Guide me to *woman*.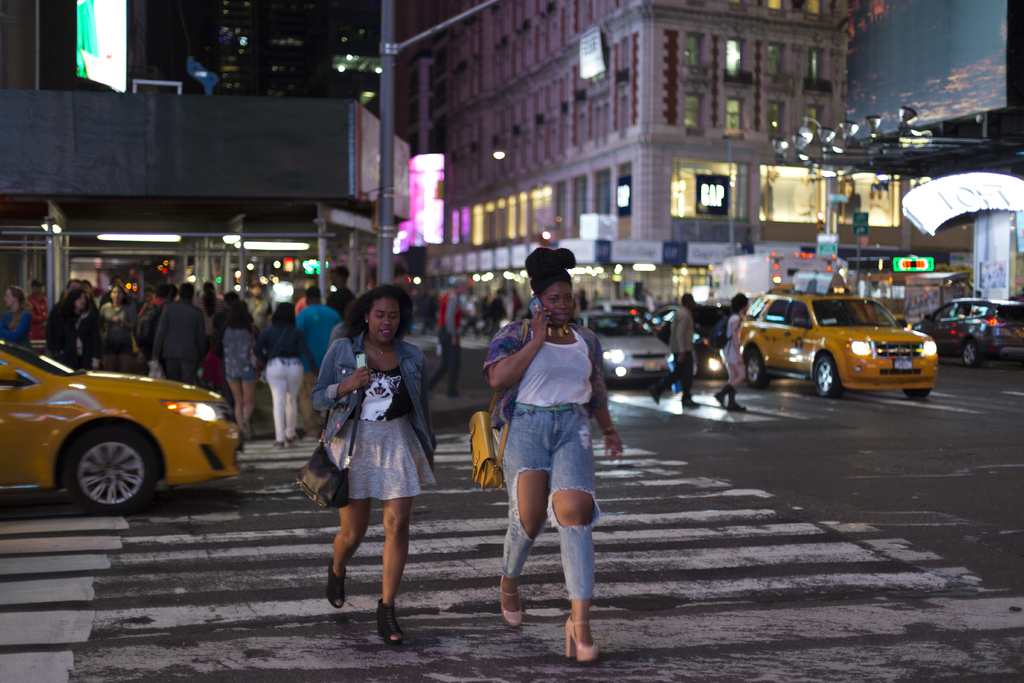
Guidance: box=[461, 288, 484, 340].
